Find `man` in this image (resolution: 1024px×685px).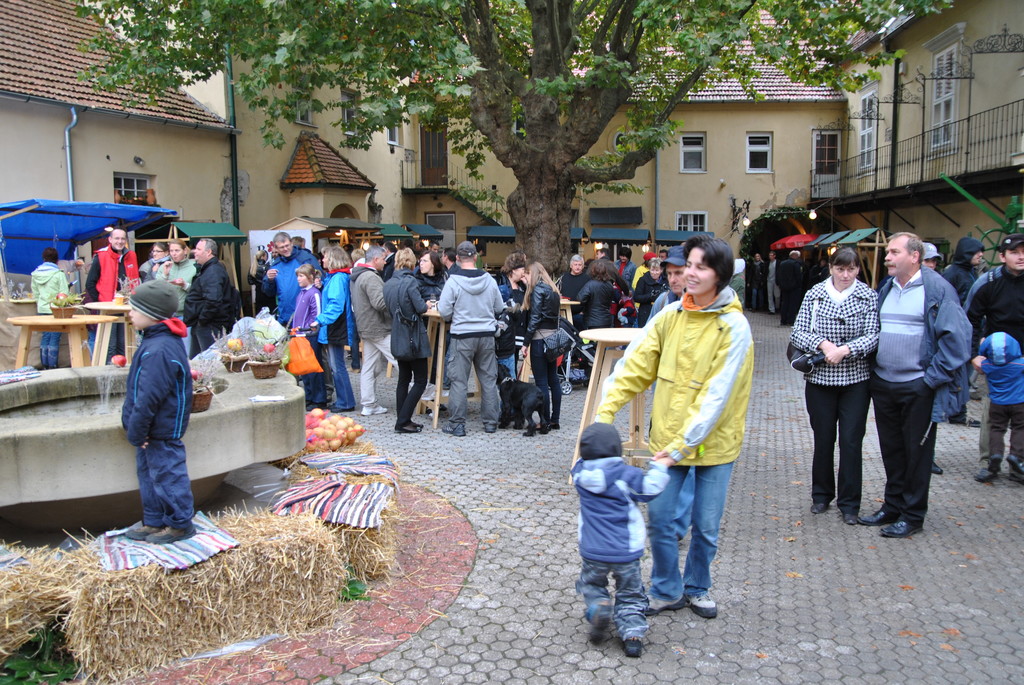
348:244:451:416.
